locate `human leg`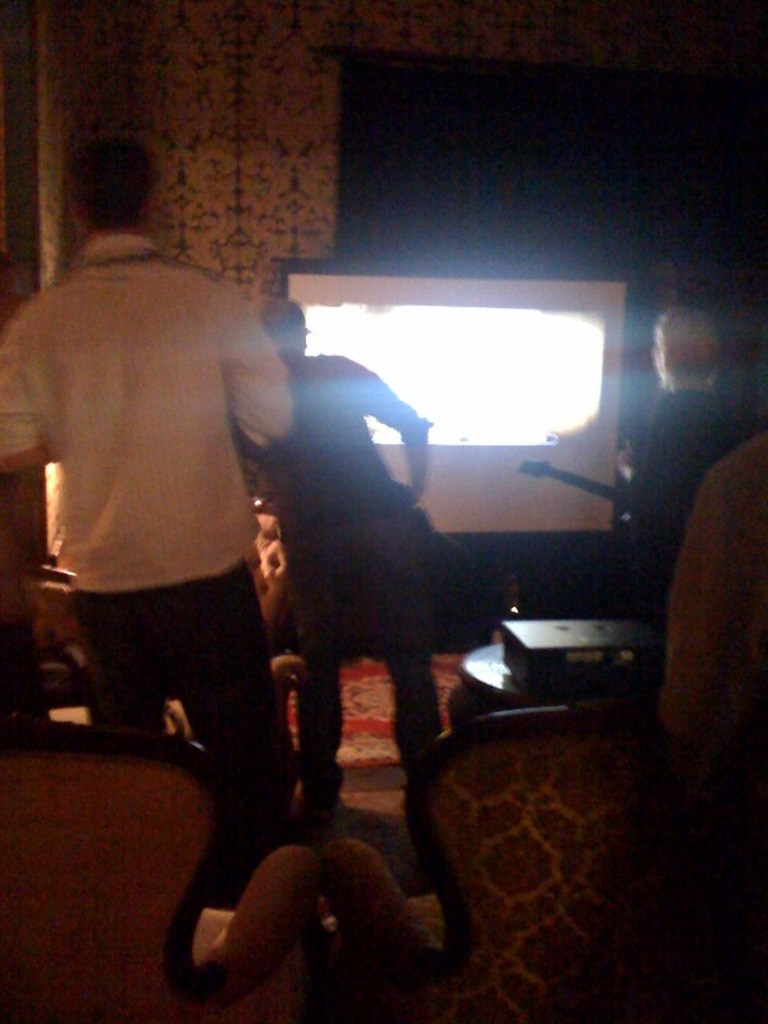
387 628 443 951
